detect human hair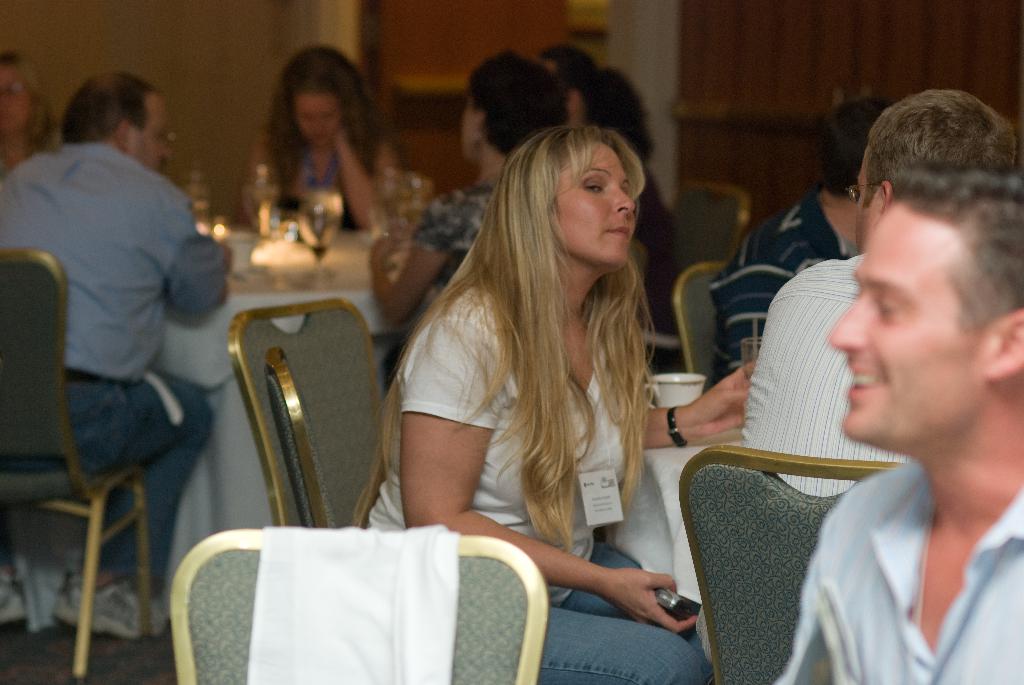
Rect(468, 50, 562, 156)
